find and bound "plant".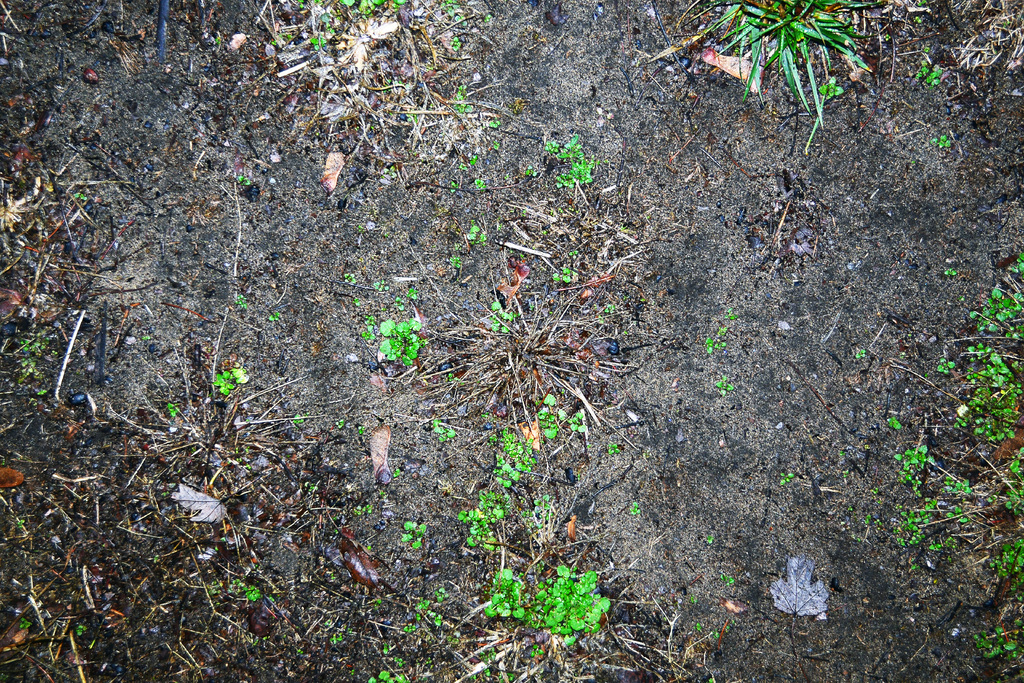
Bound: [74, 192, 92, 204].
